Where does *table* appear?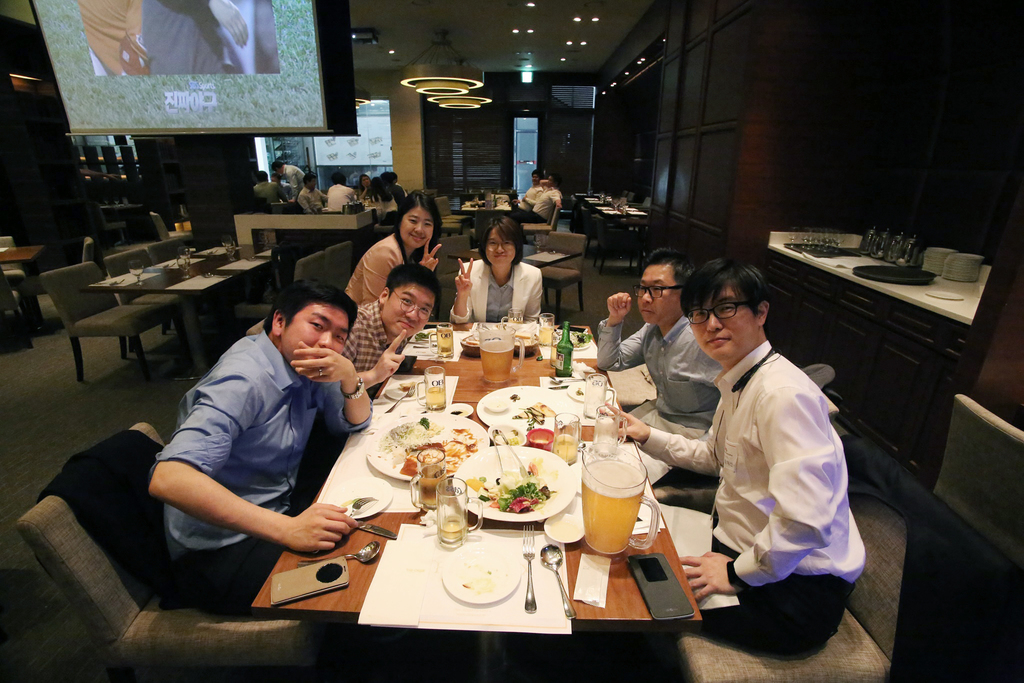
Appears at crop(86, 245, 285, 378).
